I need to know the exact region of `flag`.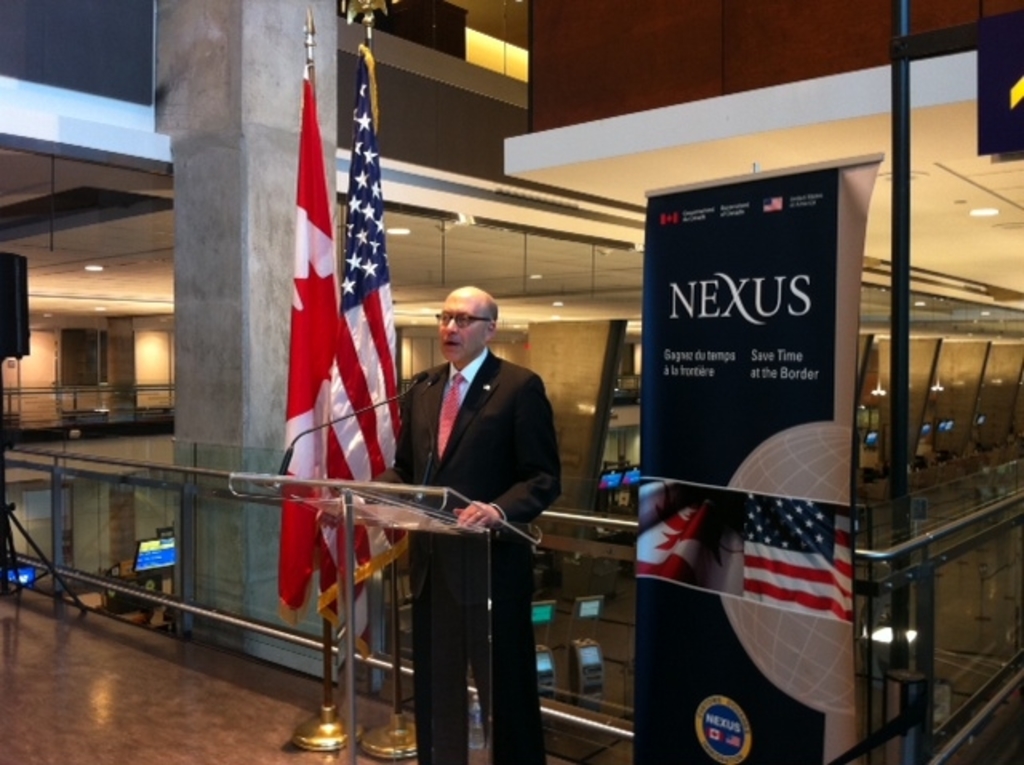
Region: [x1=744, y1=485, x2=869, y2=619].
